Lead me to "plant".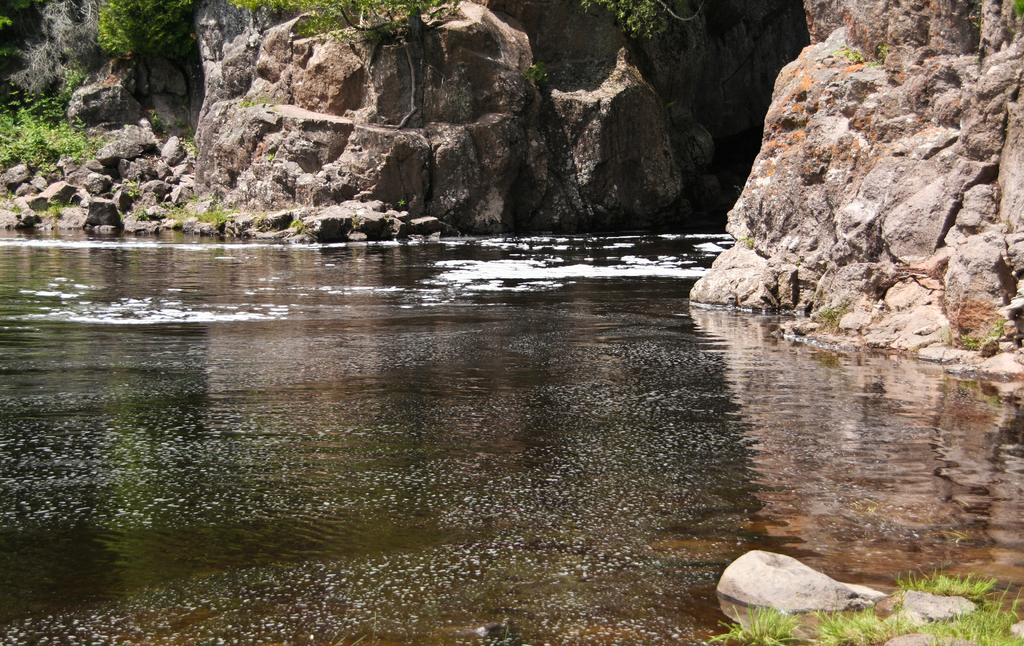
Lead to Rect(125, 179, 142, 200).
